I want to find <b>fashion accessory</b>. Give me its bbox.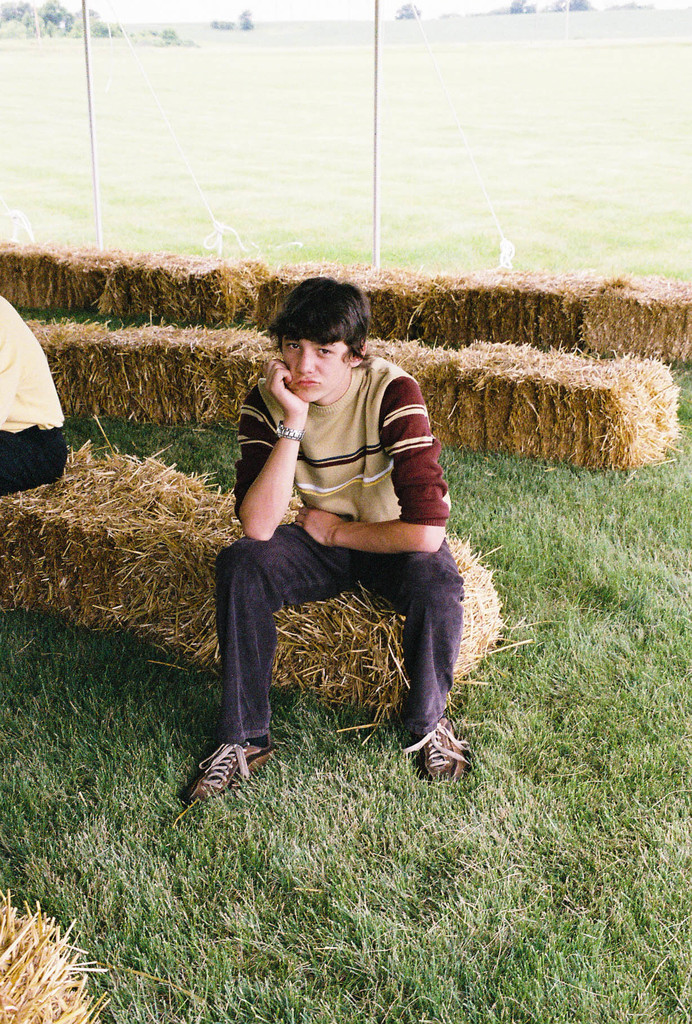
rect(403, 713, 472, 788).
